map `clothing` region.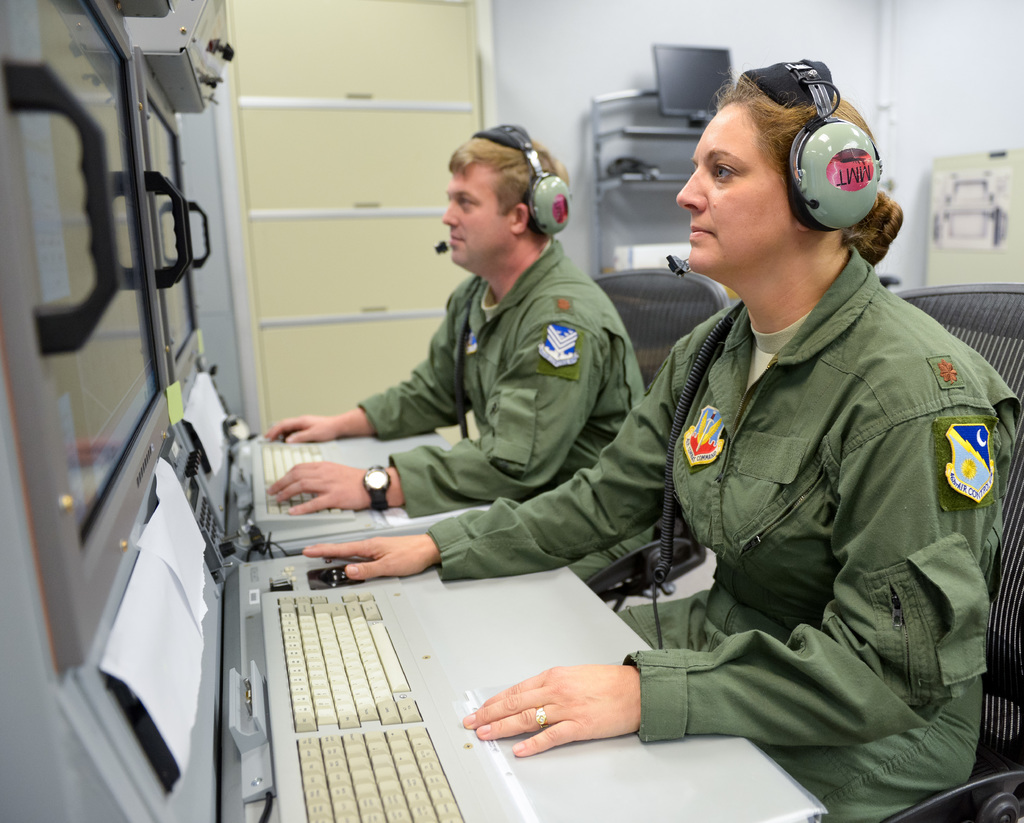
Mapped to BBox(353, 229, 657, 577).
